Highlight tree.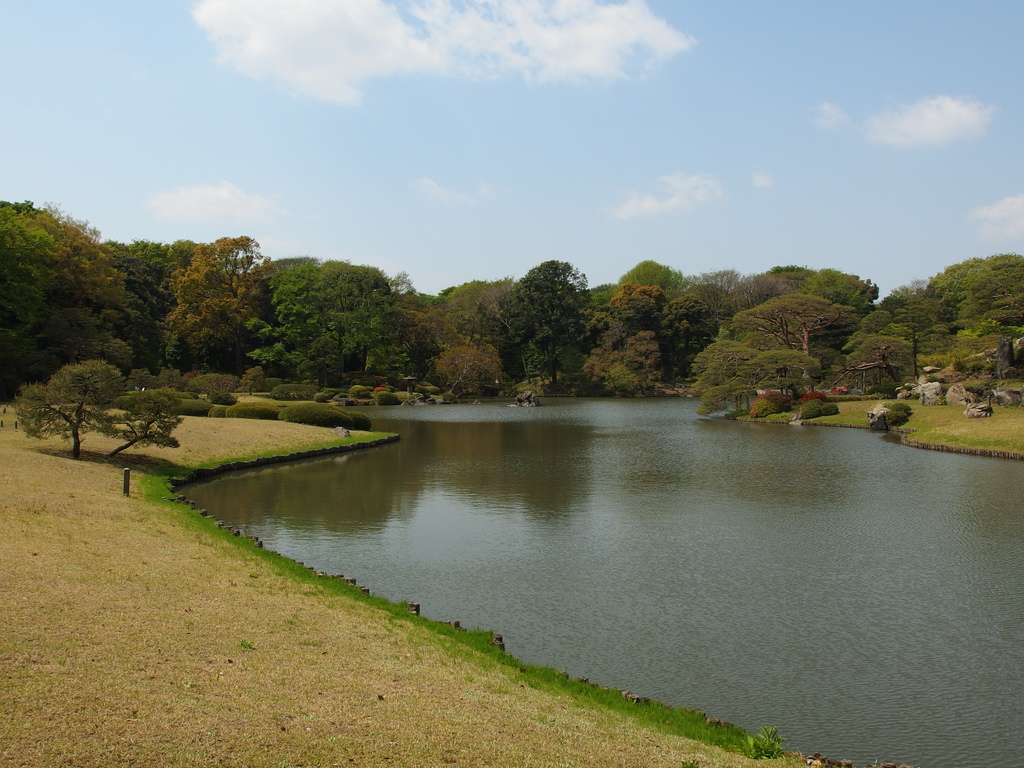
Highlighted region: rect(920, 325, 985, 372).
